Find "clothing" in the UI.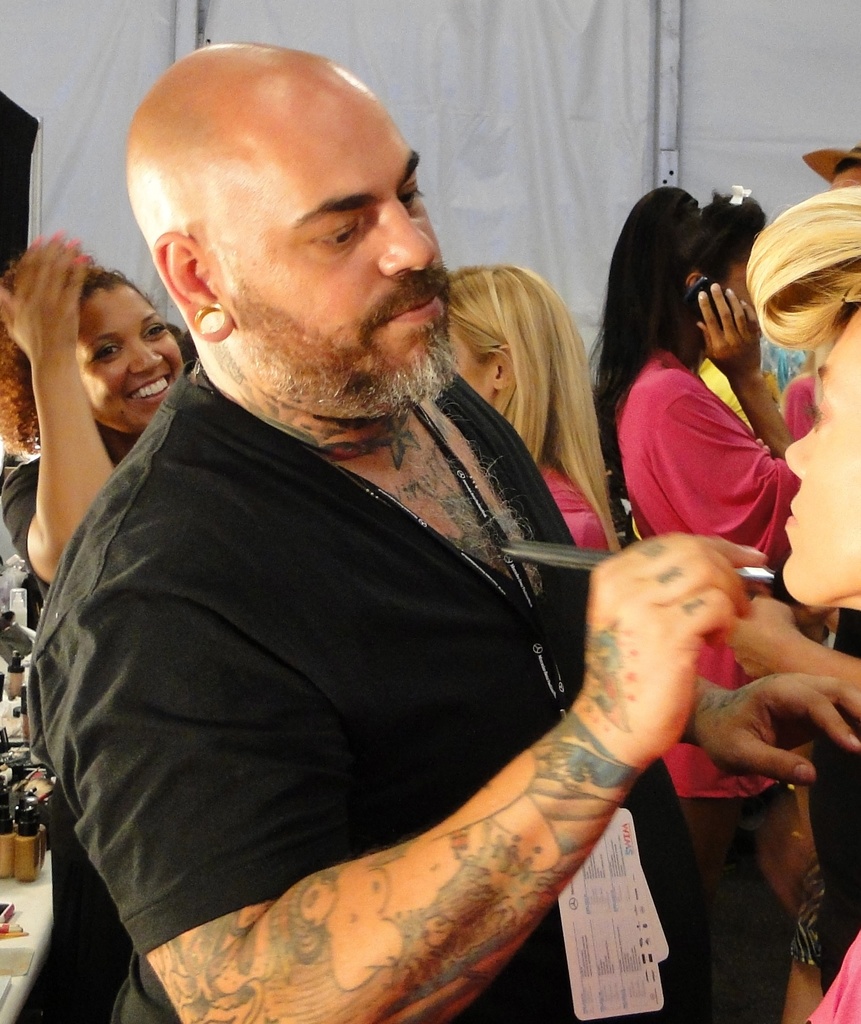
UI element at {"left": 789, "top": 916, "right": 860, "bottom": 1023}.
